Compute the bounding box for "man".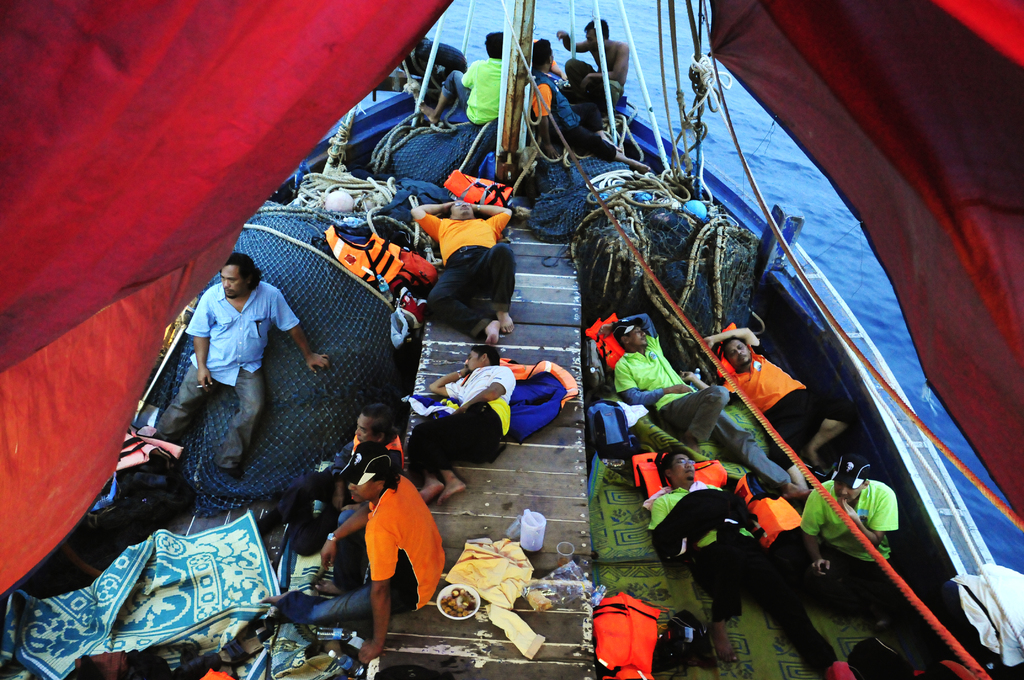
pyautogui.locateOnScreen(557, 19, 641, 109).
